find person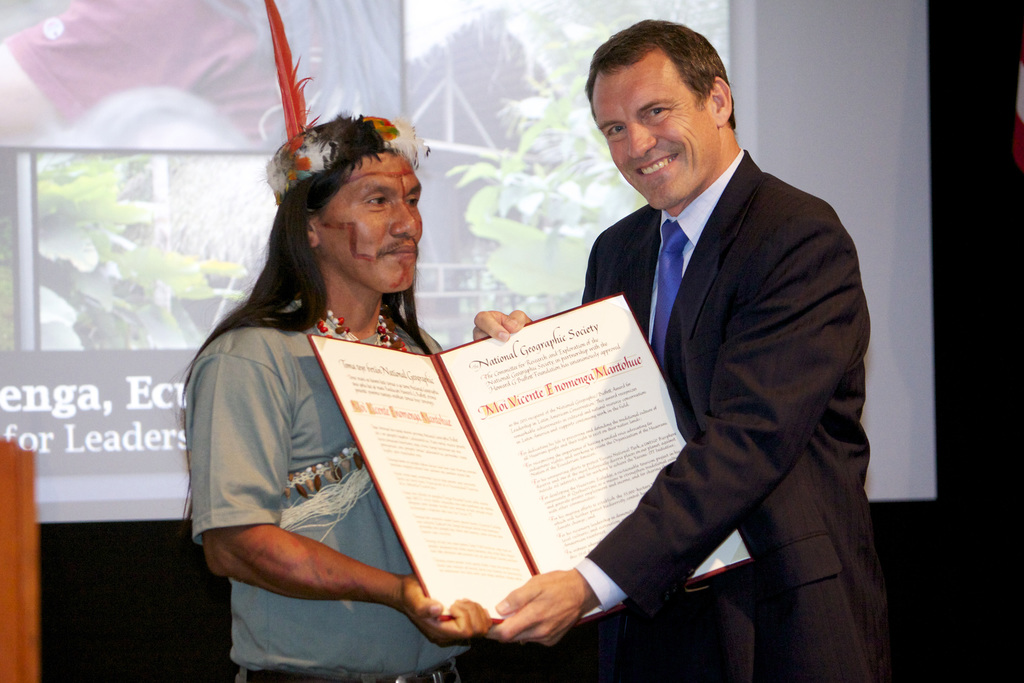
box=[184, 0, 496, 682]
